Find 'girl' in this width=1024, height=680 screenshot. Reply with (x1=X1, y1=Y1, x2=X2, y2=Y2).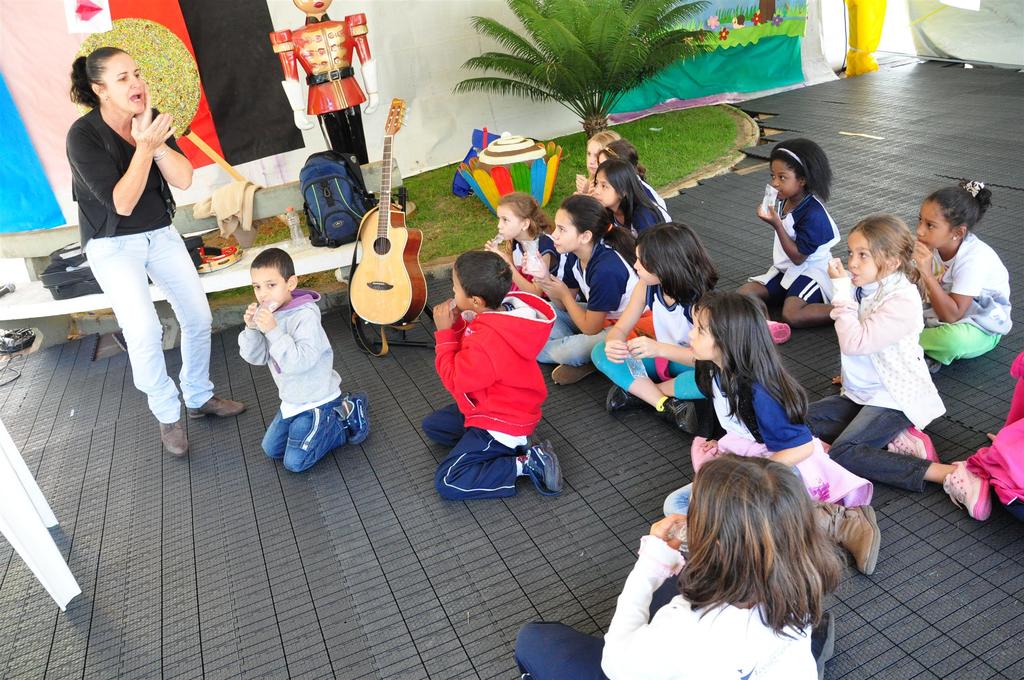
(x1=530, y1=200, x2=650, y2=392).
